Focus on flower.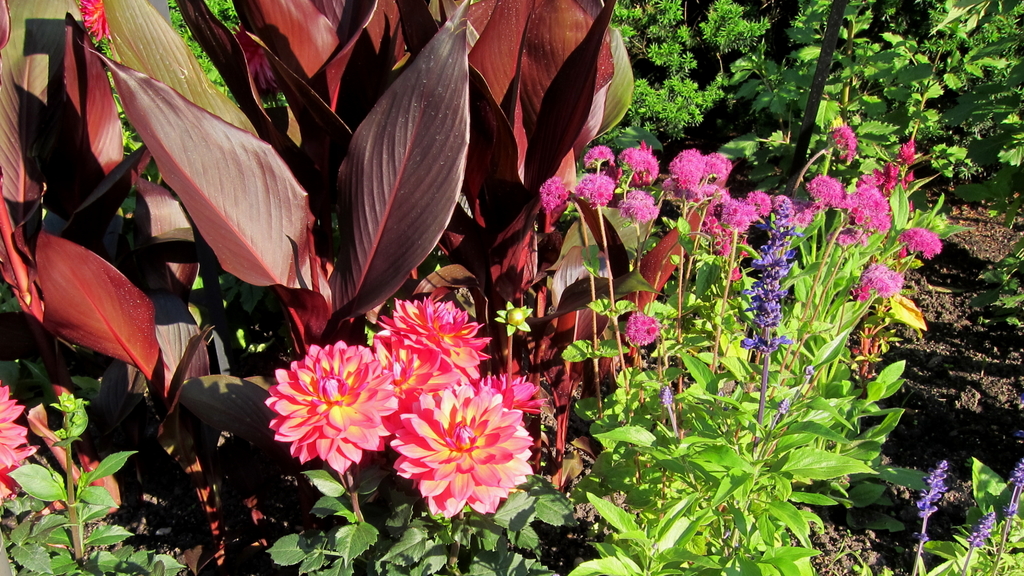
Focused at 780,193,808,228.
